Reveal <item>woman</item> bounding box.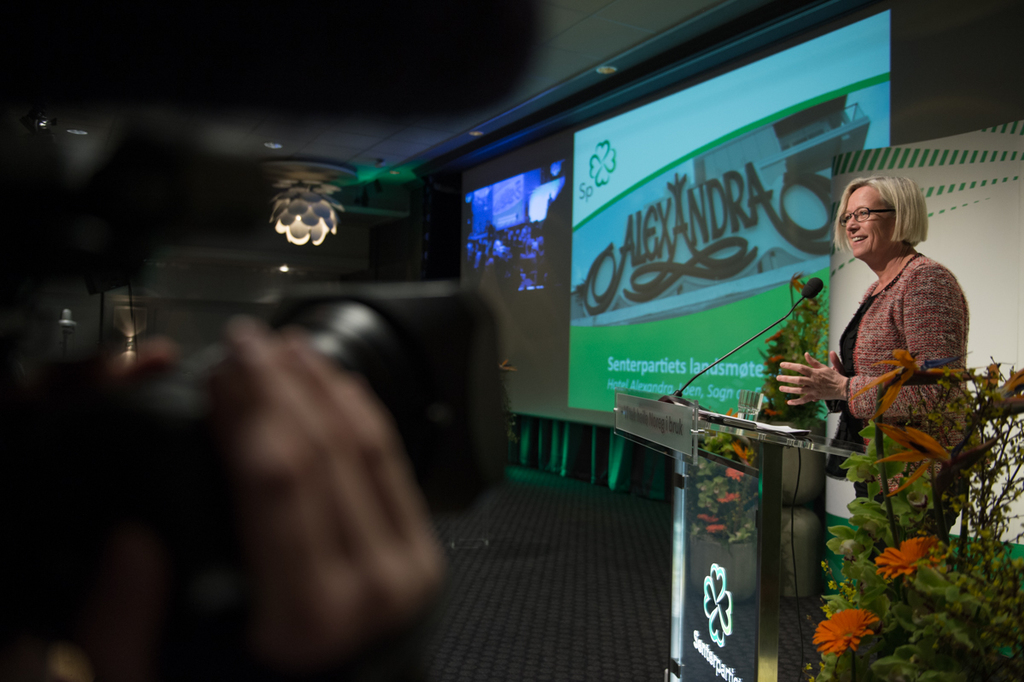
Revealed: <bbox>786, 144, 977, 611</bbox>.
